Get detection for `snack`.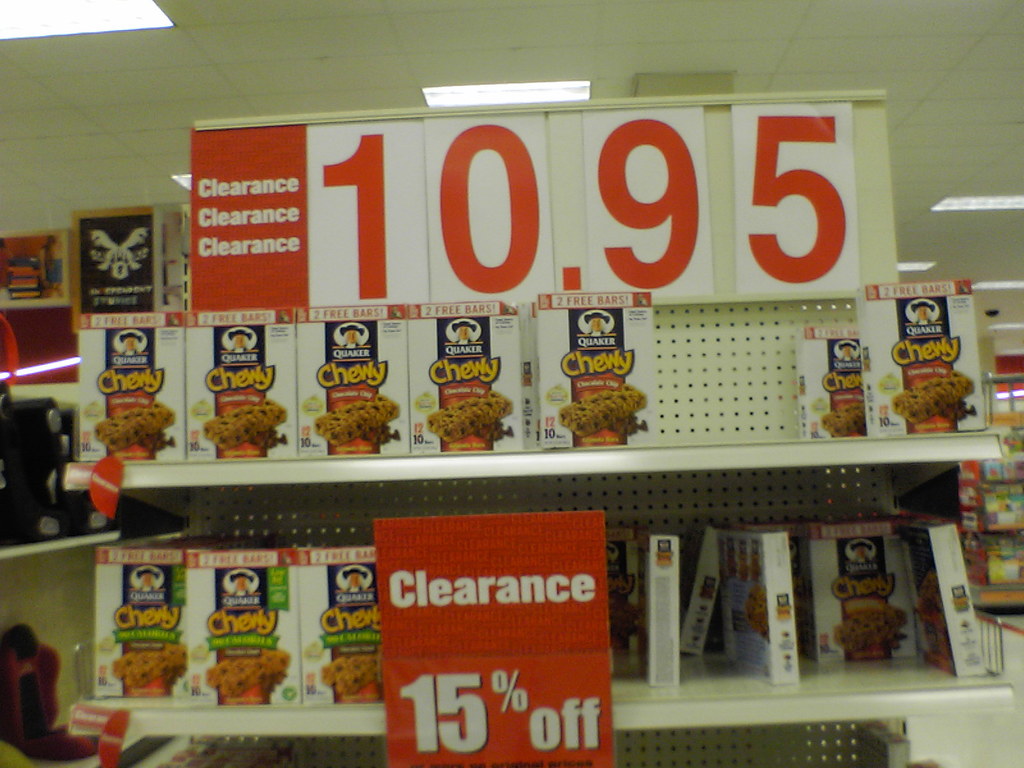
Detection: [x1=829, y1=606, x2=911, y2=658].
